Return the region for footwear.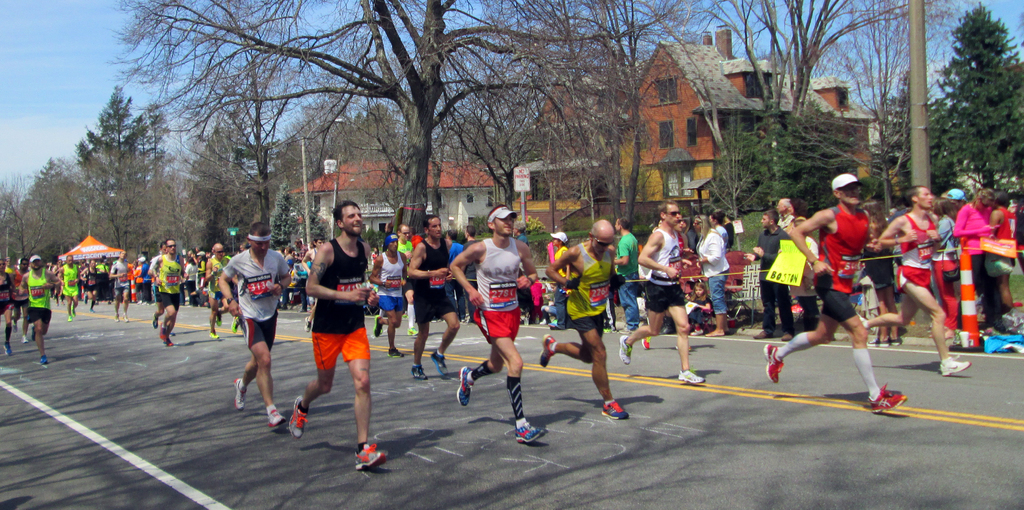
left=678, top=367, right=706, bottom=386.
